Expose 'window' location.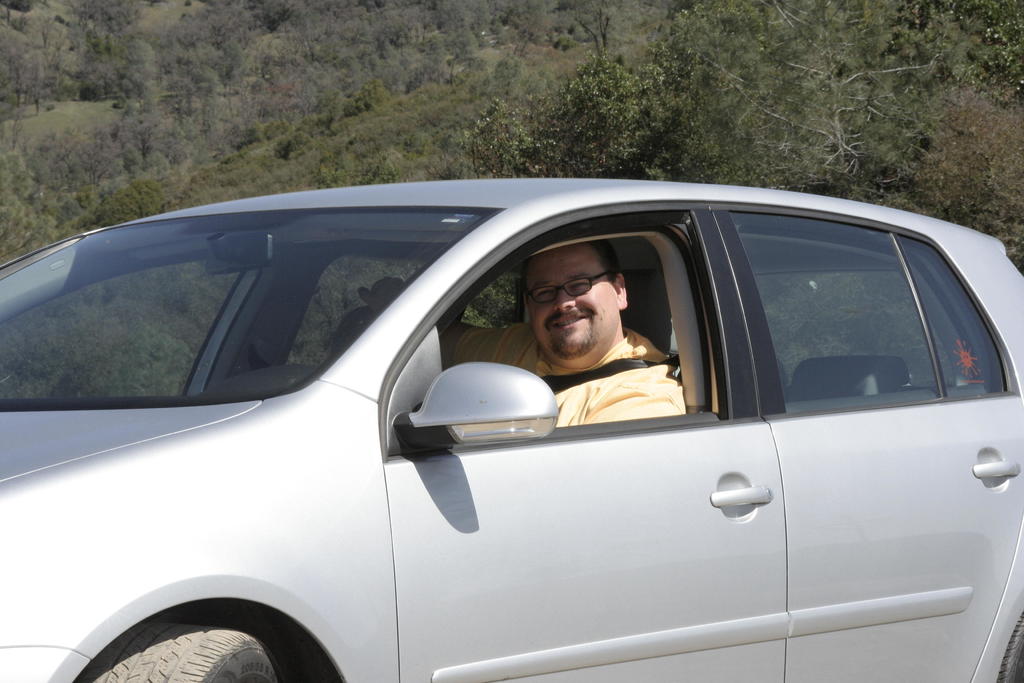
Exposed at (723, 216, 1011, 398).
